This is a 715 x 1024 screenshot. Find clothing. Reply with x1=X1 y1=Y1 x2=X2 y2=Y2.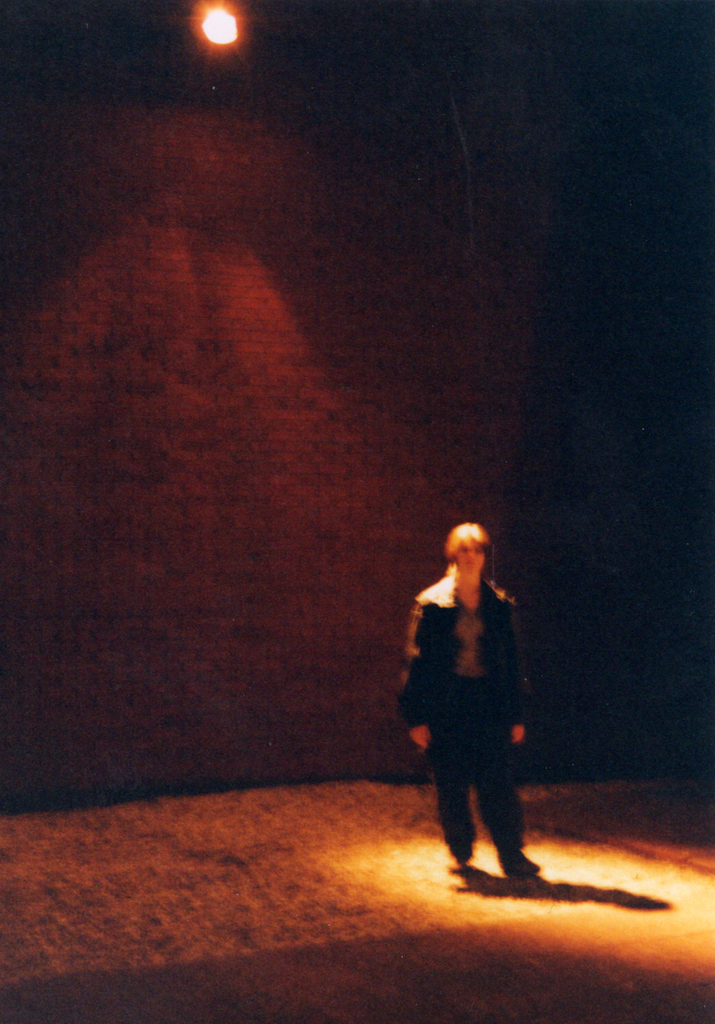
x1=396 y1=564 x2=534 y2=858.
